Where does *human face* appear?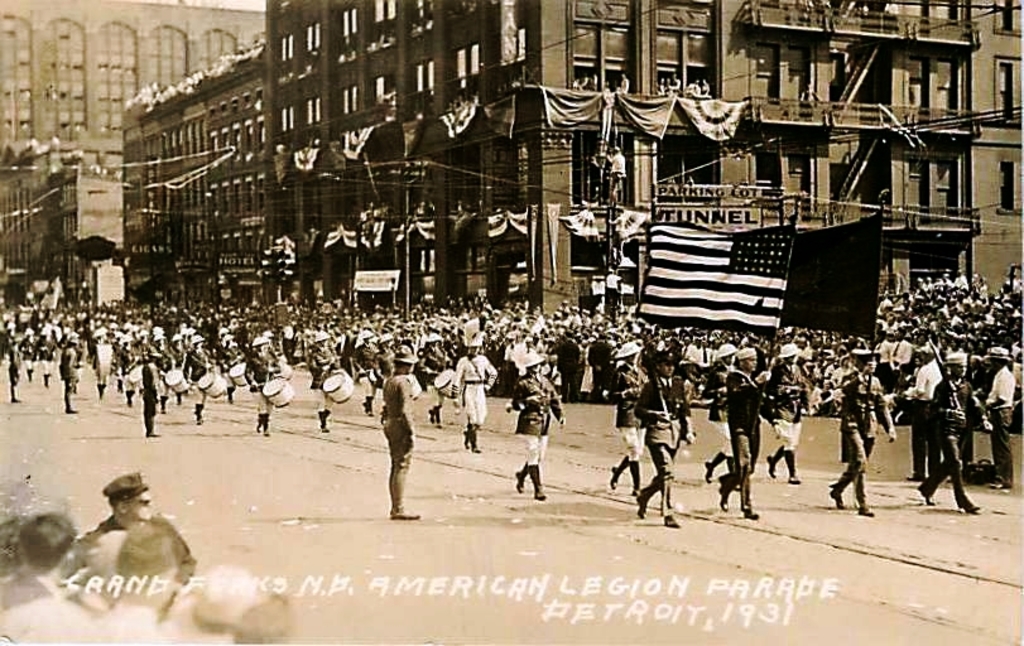
Appears at 128, 490, 152, 521.
